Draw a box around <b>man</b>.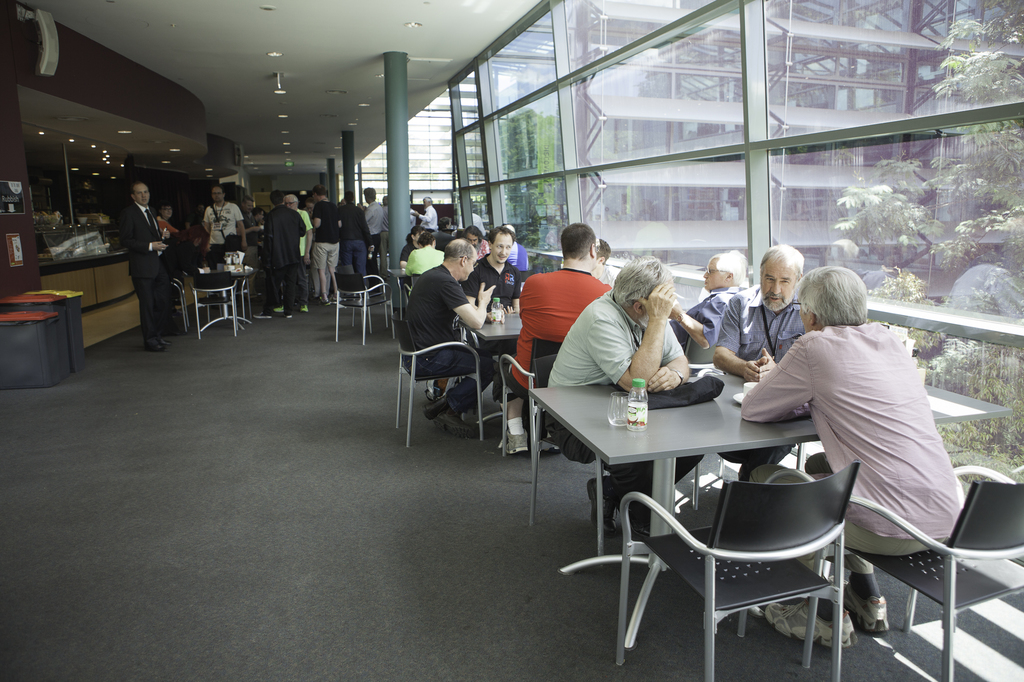
309/187/335/303.
